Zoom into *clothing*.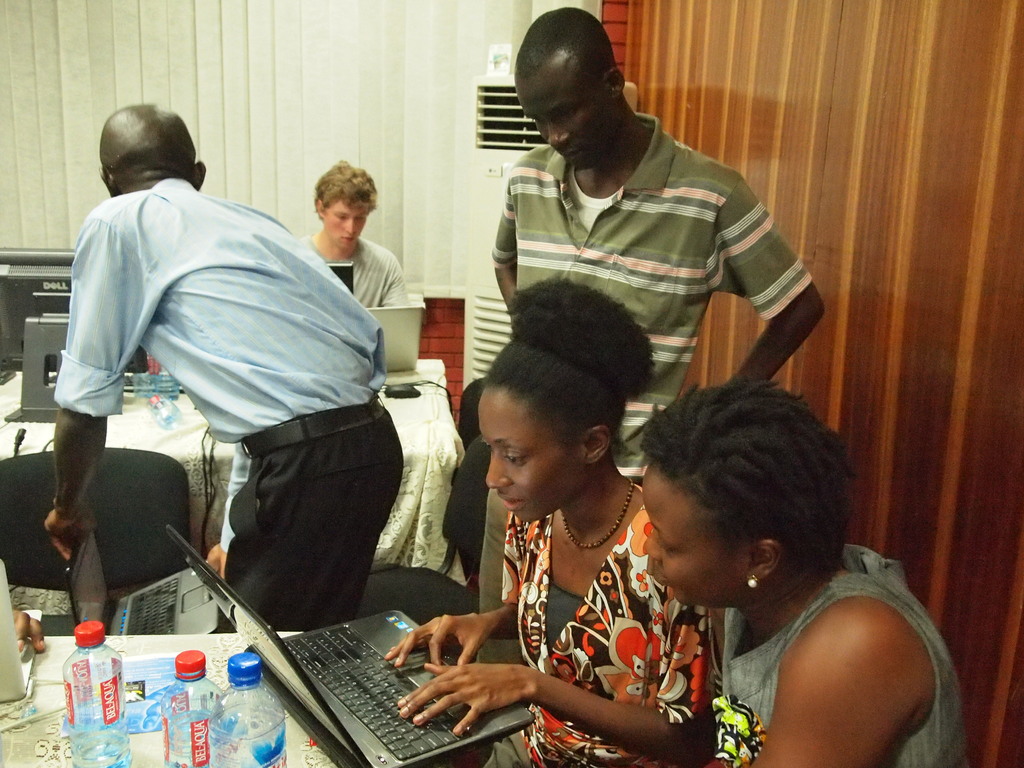
Zoom target: box(502, 491, 721, 766).
